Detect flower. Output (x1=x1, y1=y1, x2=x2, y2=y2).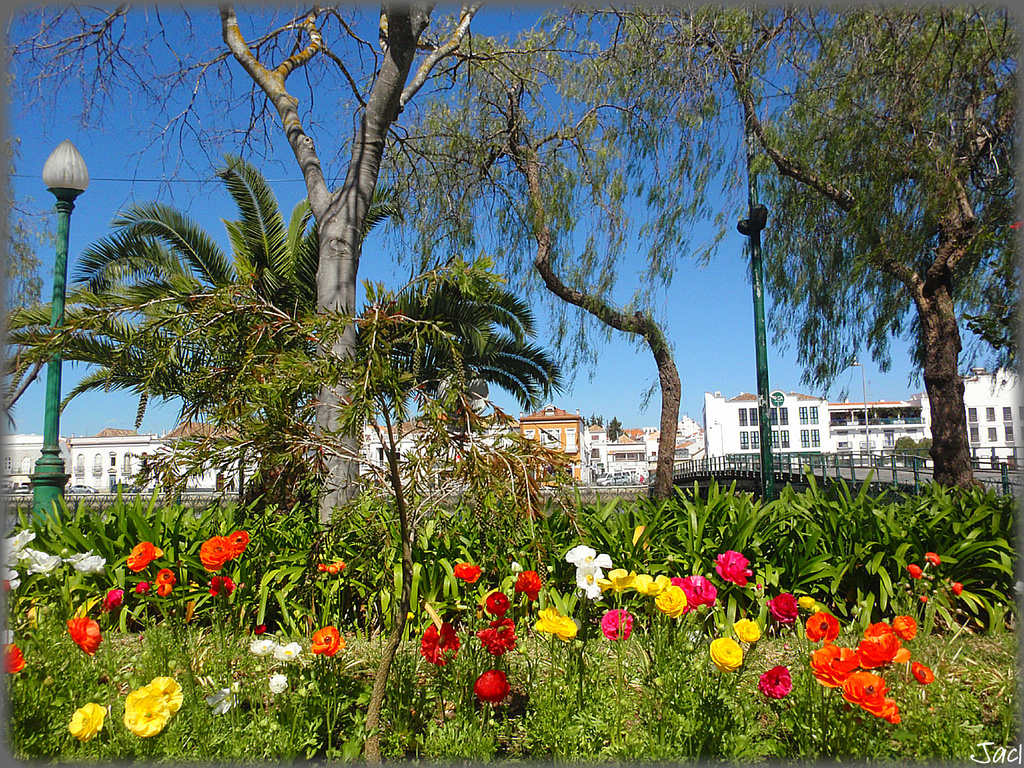
(x1=451, y1=558, x2=484, y2=585).
